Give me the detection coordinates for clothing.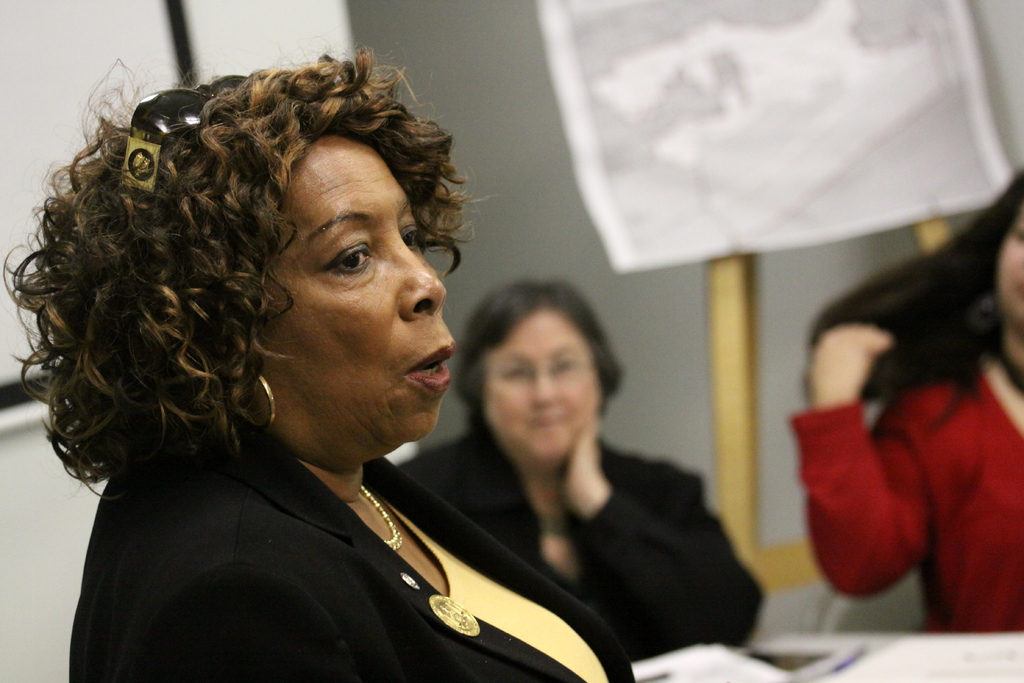
x1=71, y1=415, x2=636, y2=682.
